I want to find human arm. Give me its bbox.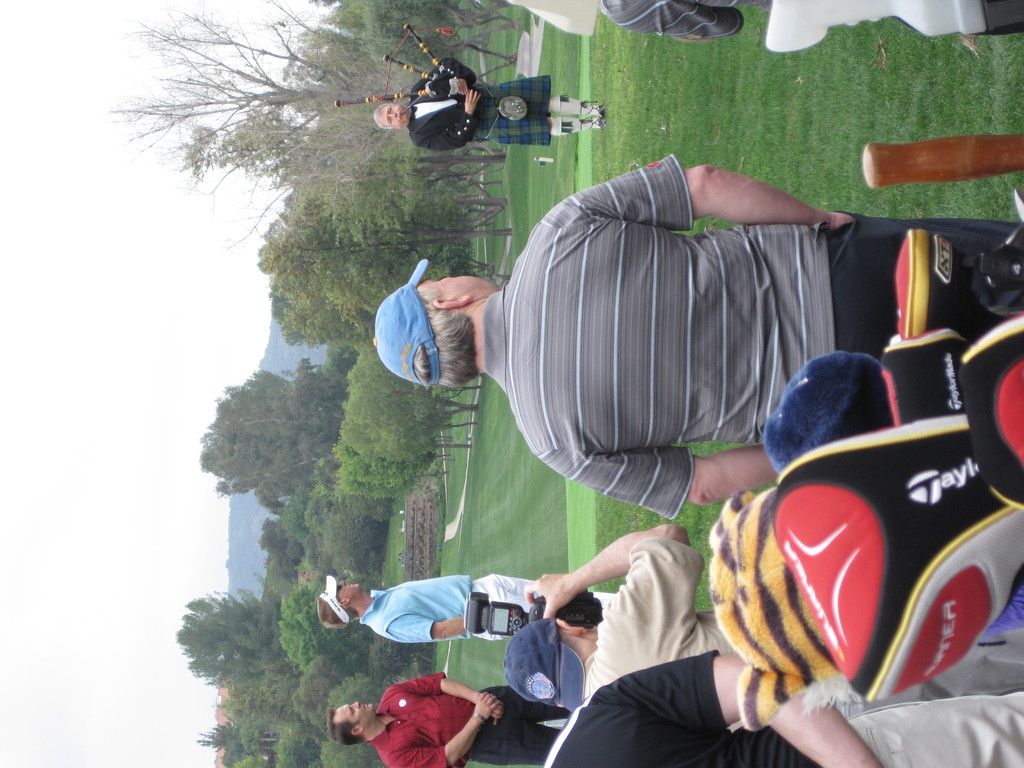
[388,613,463,641].
